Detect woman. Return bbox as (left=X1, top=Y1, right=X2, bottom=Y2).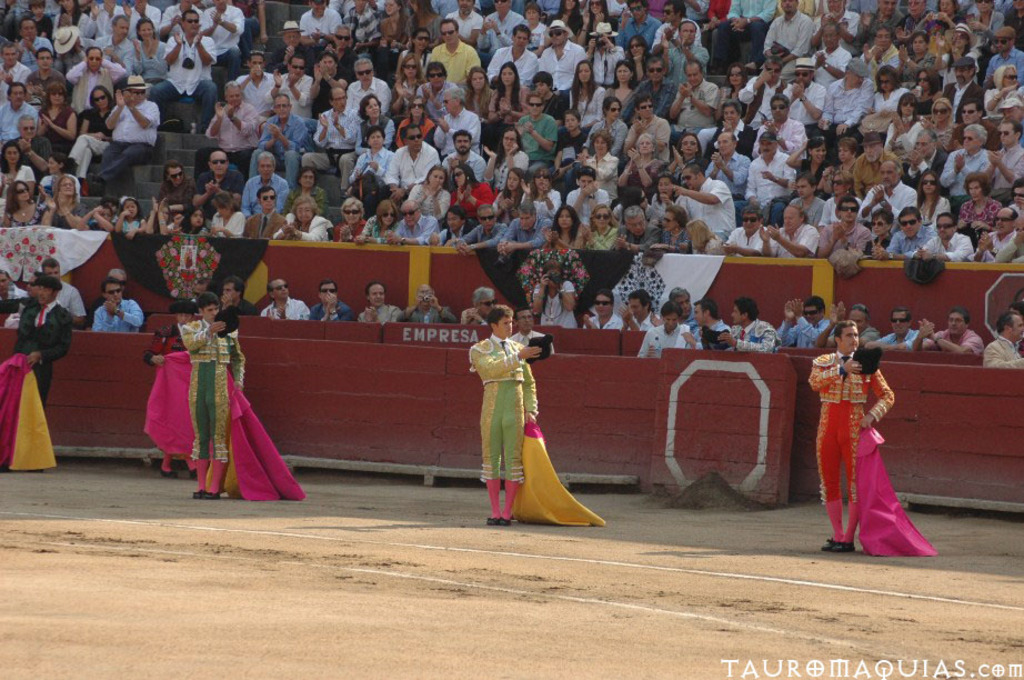
(left=354, top=201, right=401, bottom=244).
